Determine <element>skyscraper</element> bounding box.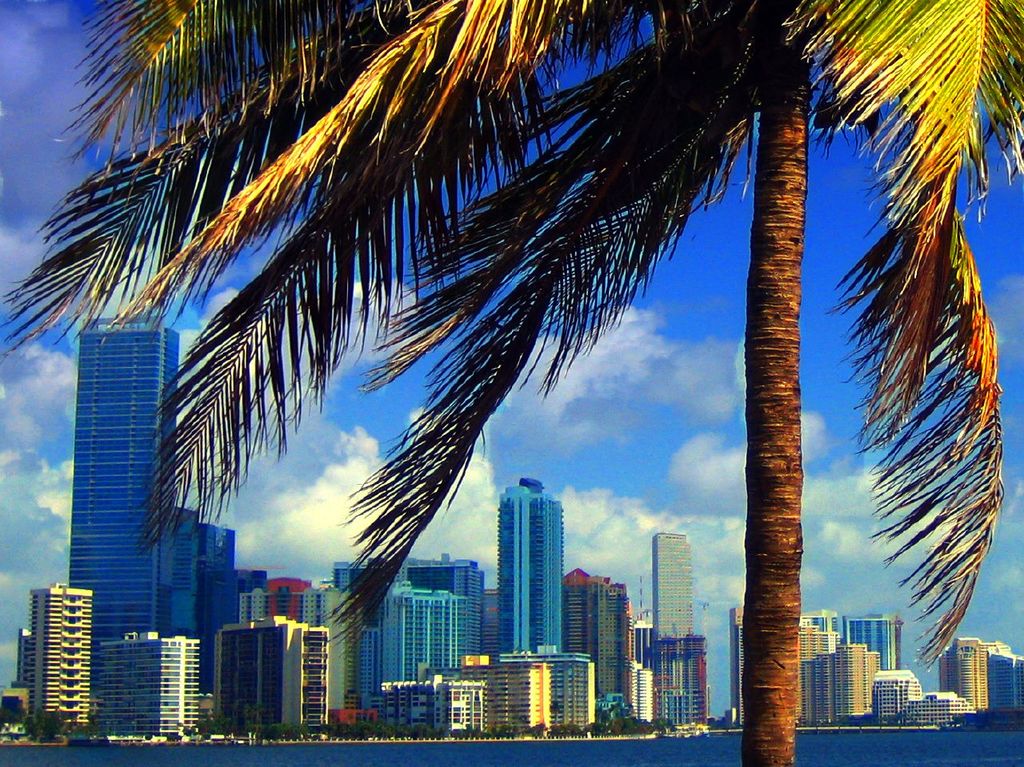
Determined: (25, 578, 99, 747).
